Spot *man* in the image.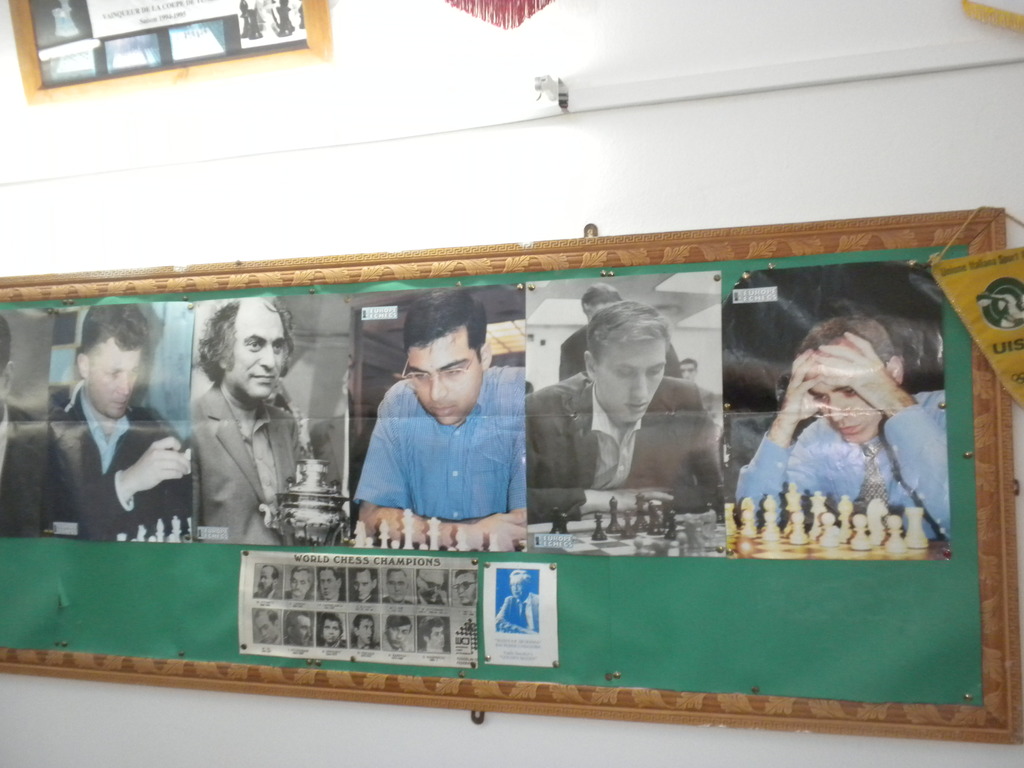
*man* found at detection(532, 299, 720, 525).
